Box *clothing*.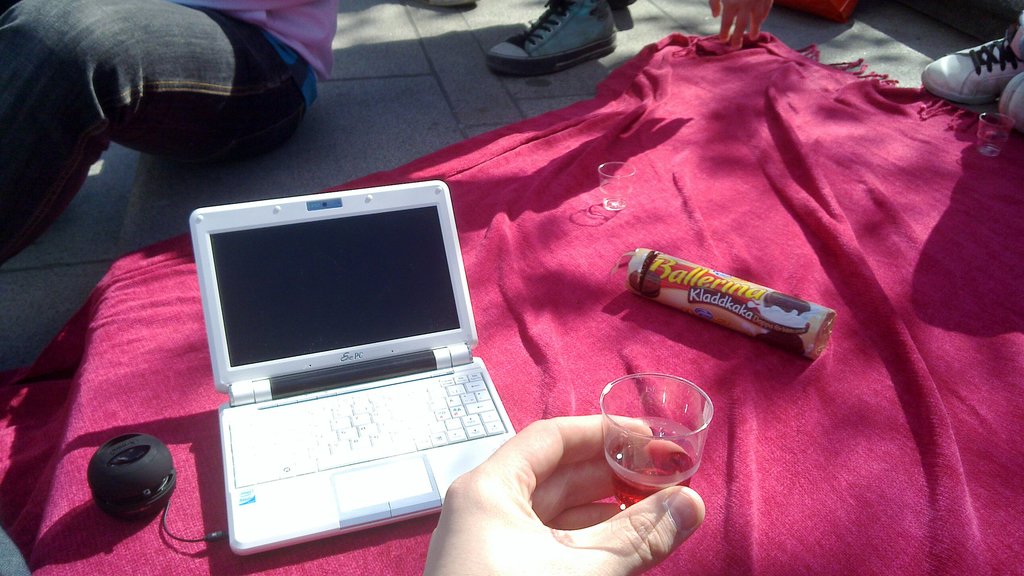
detection(0, 0, 335, 261).
